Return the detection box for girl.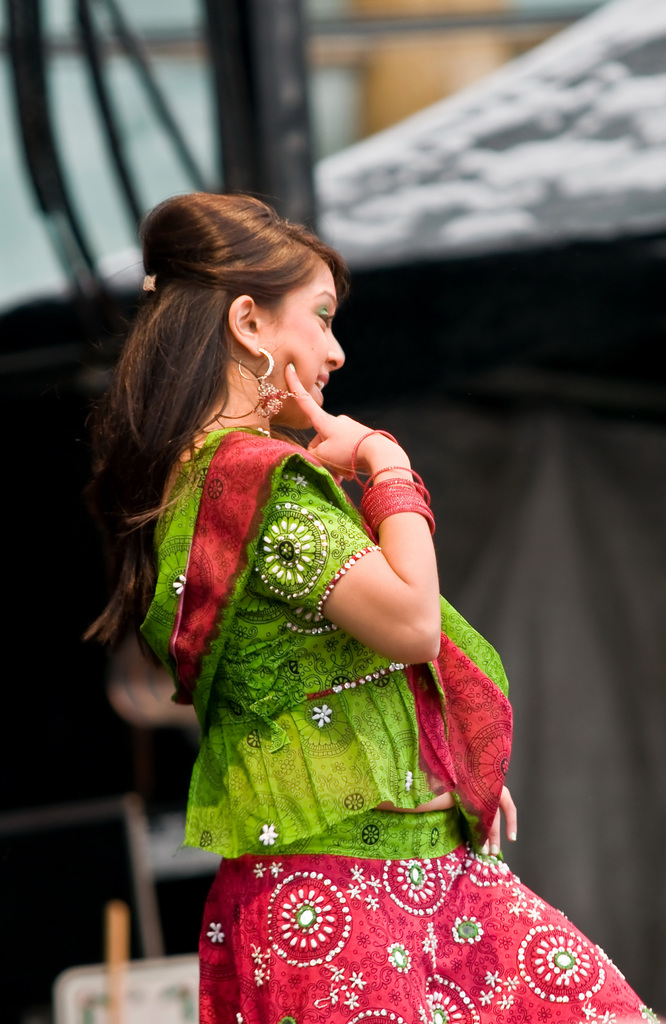
[77, 188, 665, 1023].
